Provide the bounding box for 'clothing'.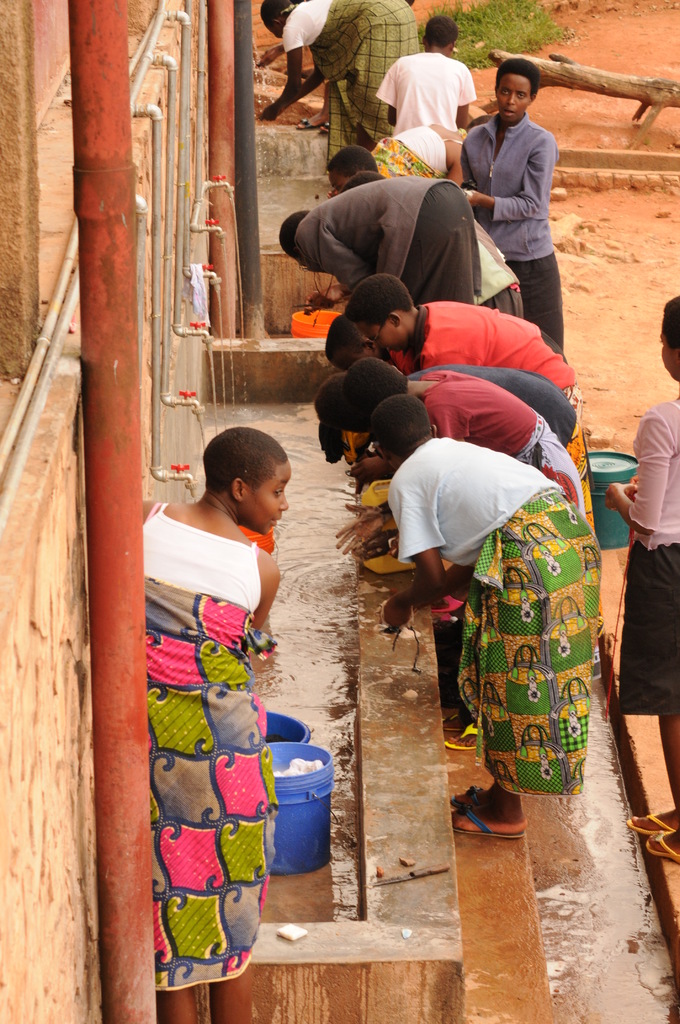
select_region(149, 501, 278, 993).
